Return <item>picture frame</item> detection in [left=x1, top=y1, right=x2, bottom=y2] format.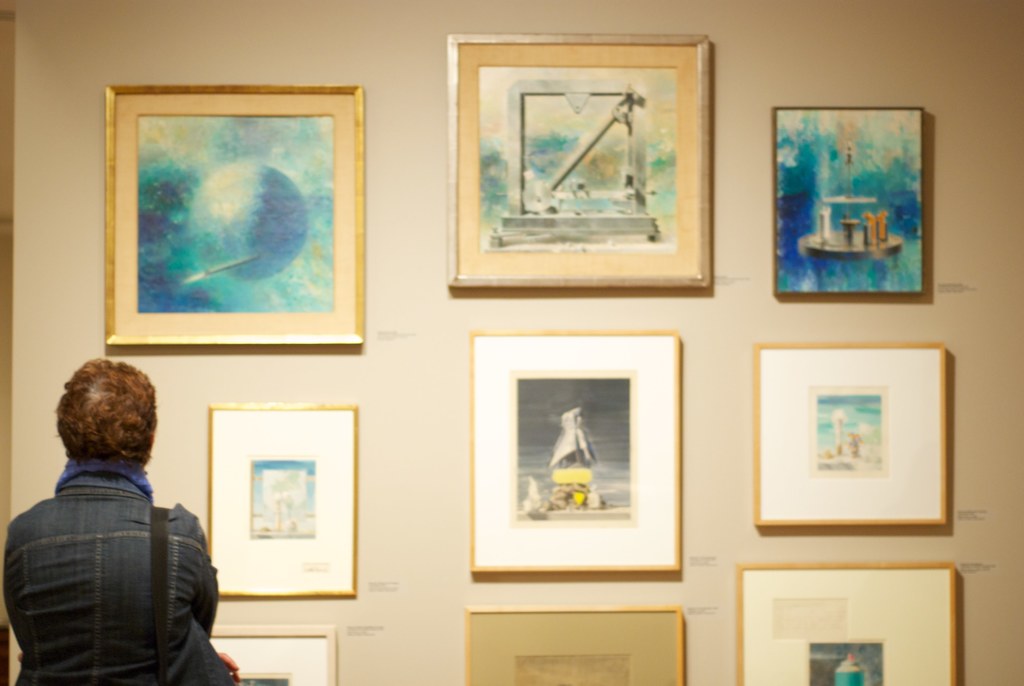
[left=465, top=325, right=682, bottom=573].
